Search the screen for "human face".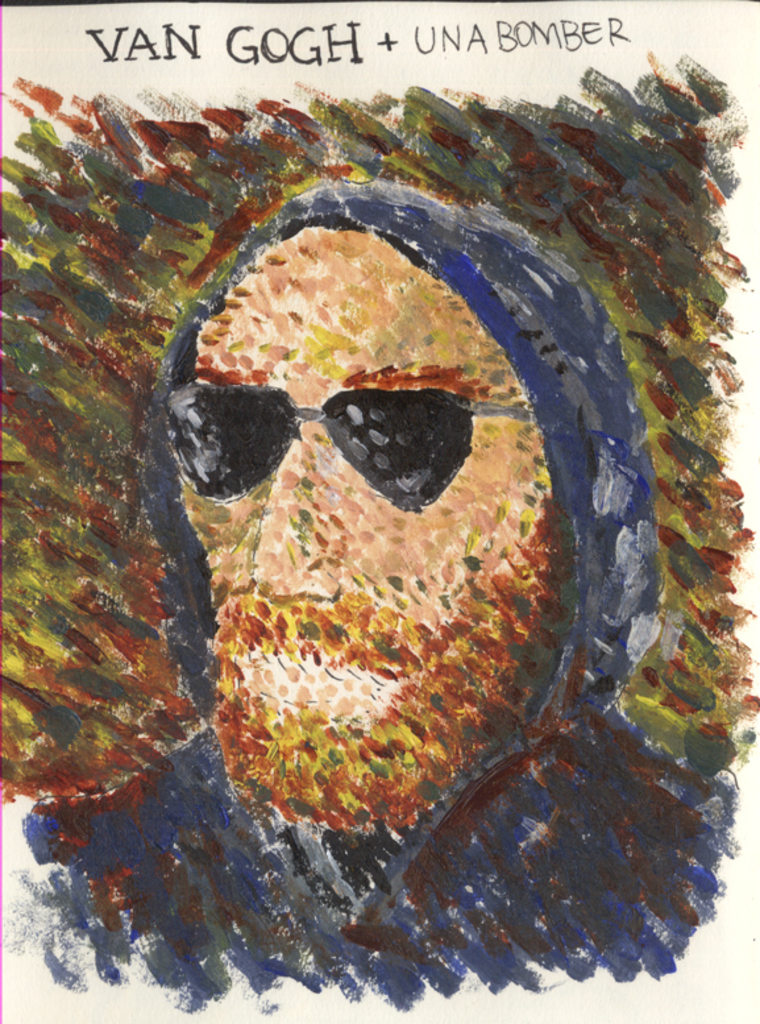
Found at [left=175, top=232, right=552, bottom=730].
